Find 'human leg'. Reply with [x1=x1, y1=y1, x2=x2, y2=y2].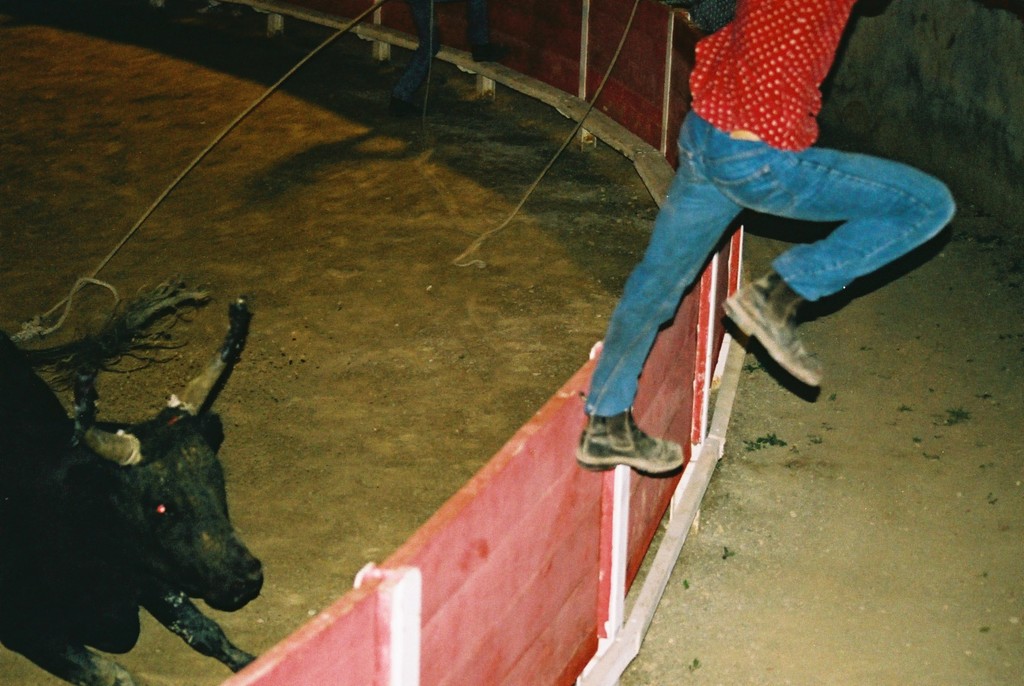
[x1=707, y1=122, x2=957, y2=387].
